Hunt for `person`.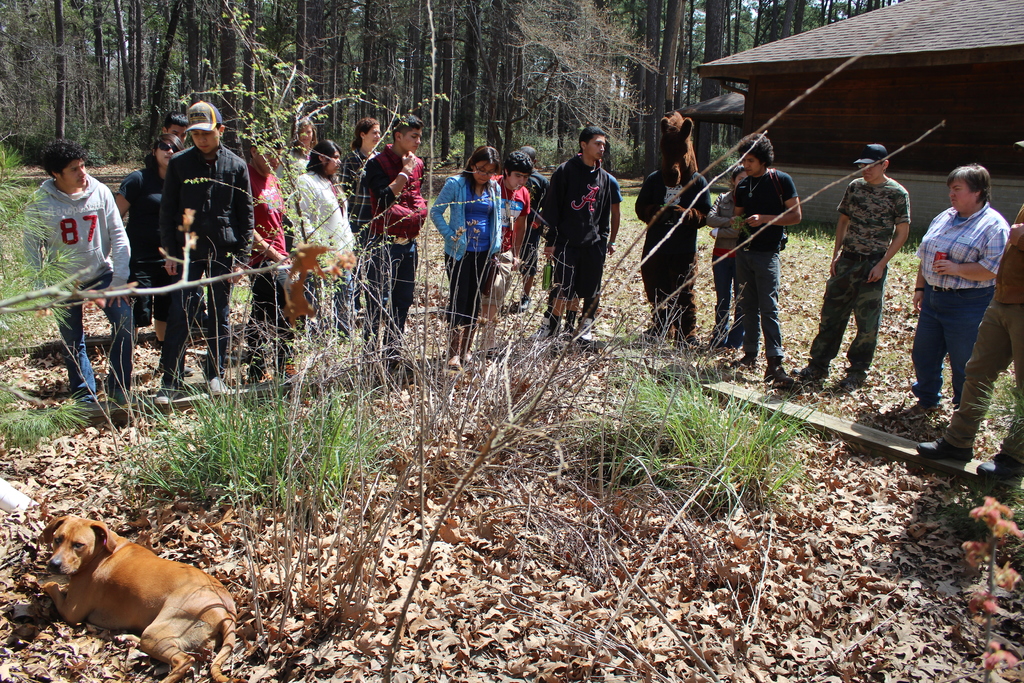
Hunted down at 725, 130, 801, 395.
